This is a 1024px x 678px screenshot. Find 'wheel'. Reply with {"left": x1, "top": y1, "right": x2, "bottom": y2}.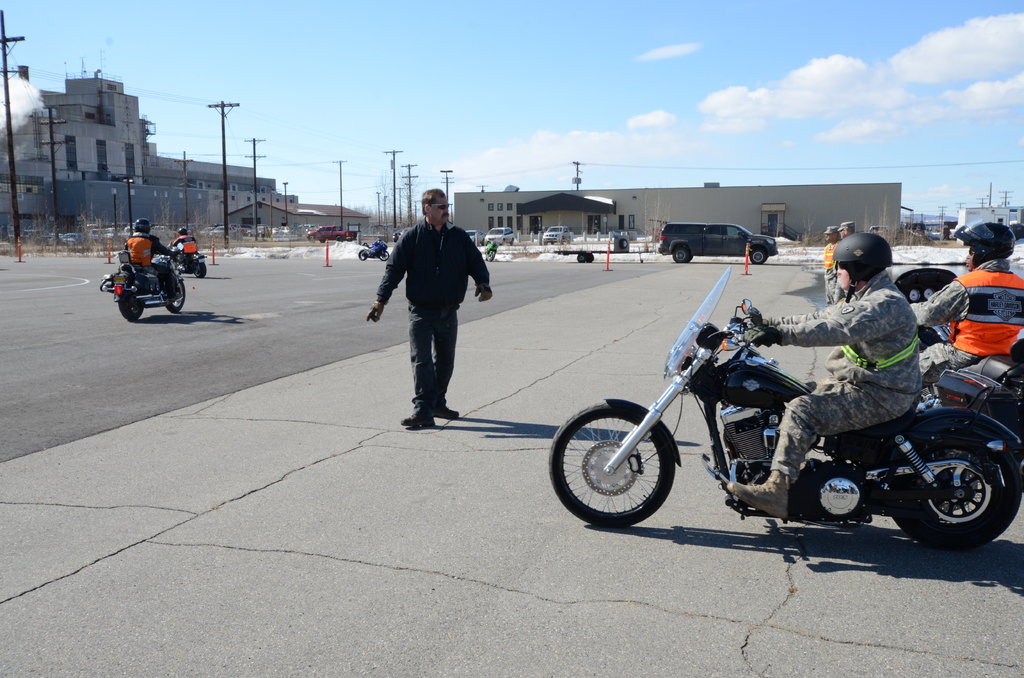
{"left": 358, "top": 251, "right": 367, "bottom": 261}.
